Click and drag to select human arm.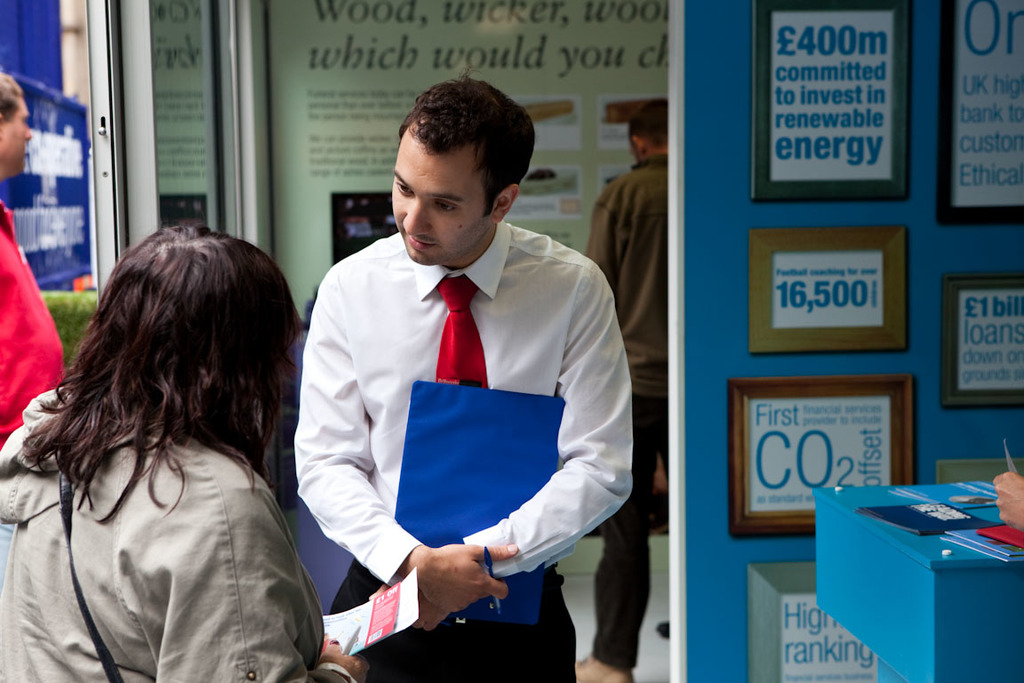
Selection: {"left": 991, "top": 472, "right": 1023, "bottom": 534}.
